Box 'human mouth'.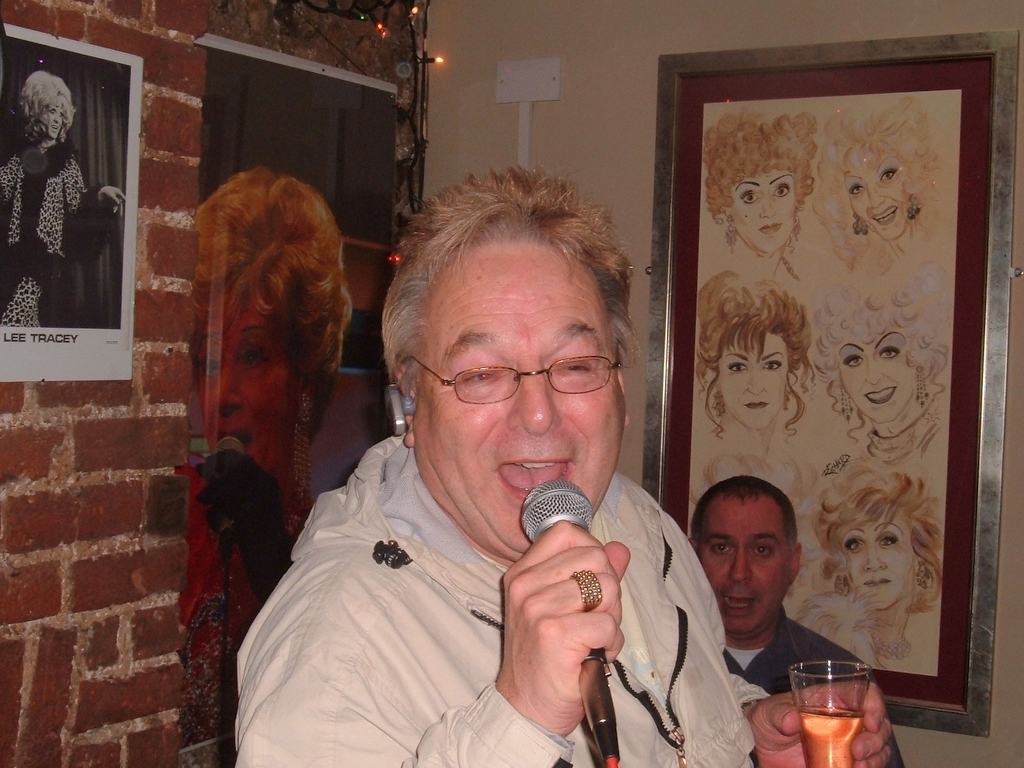
detection(719, 592, 766, 616).
